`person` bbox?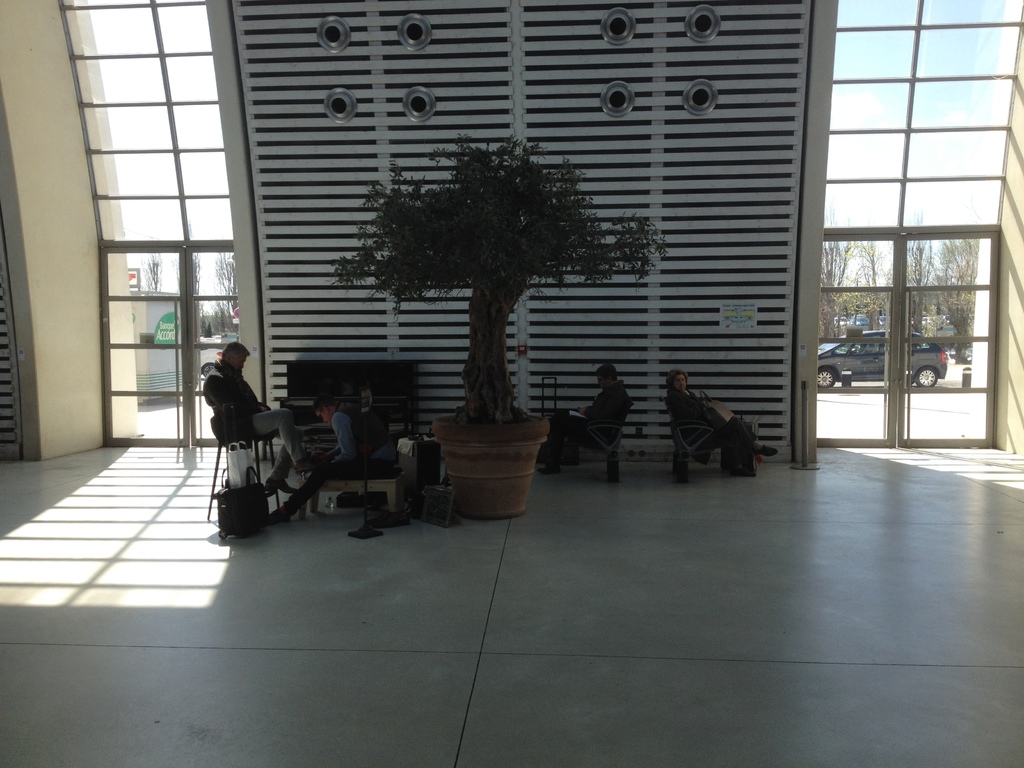
region(199, 336, 324, 492)
